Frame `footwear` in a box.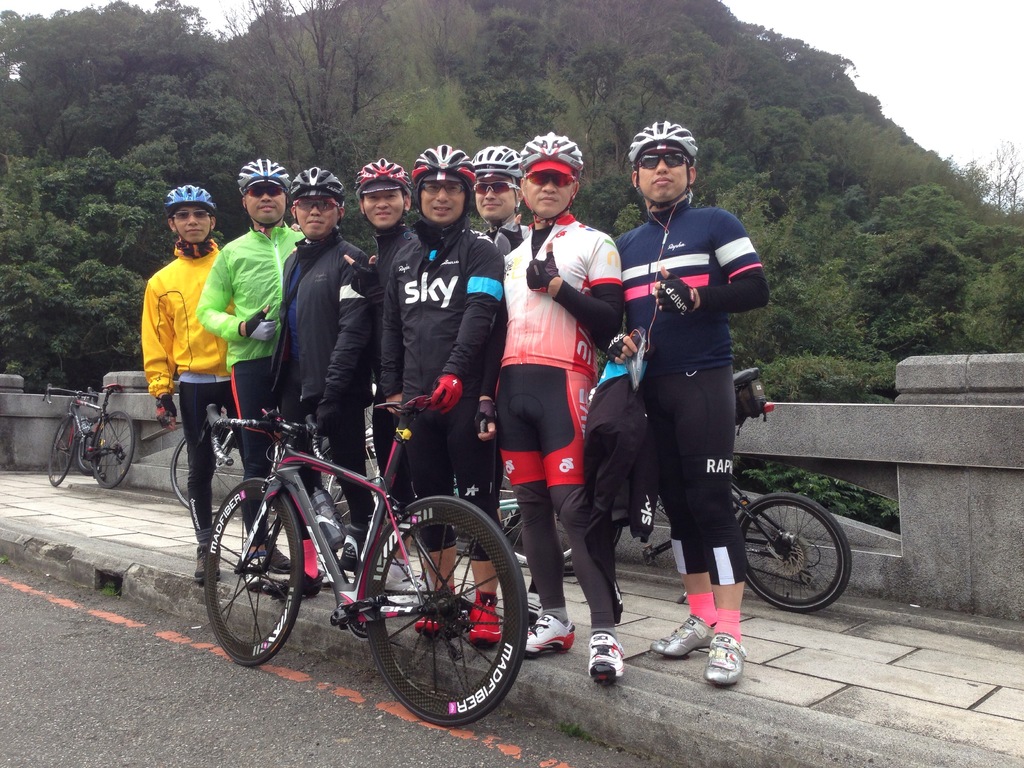
box=[259, 566, 324, 600].
